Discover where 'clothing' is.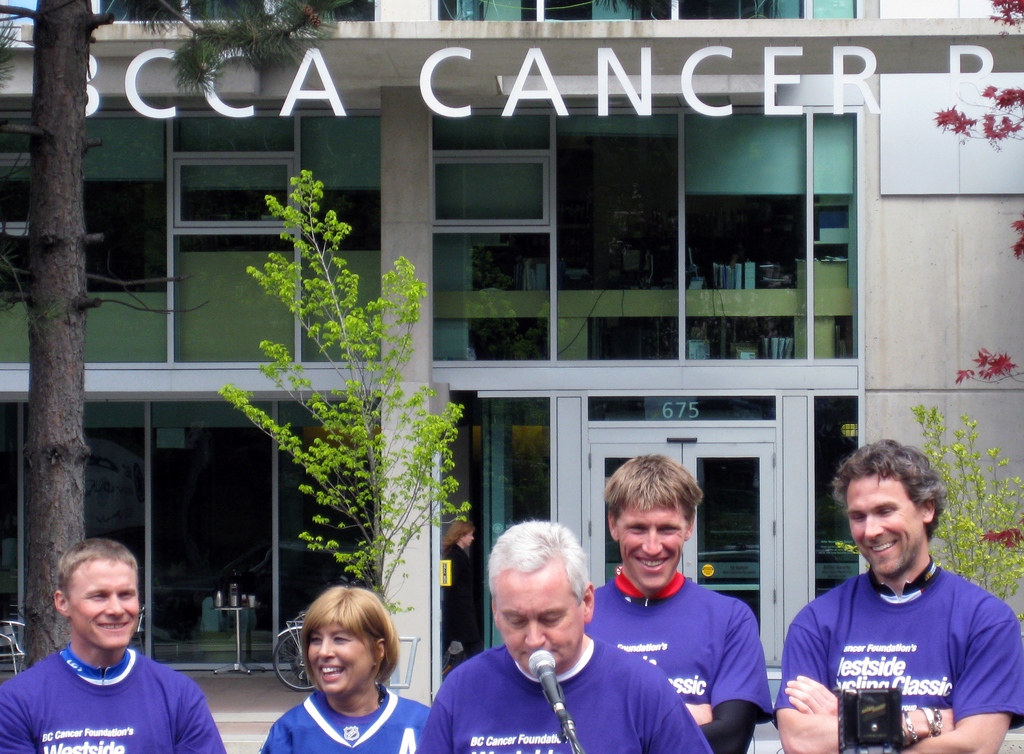
Discovered at BBox(255, 682, 430, 753).
